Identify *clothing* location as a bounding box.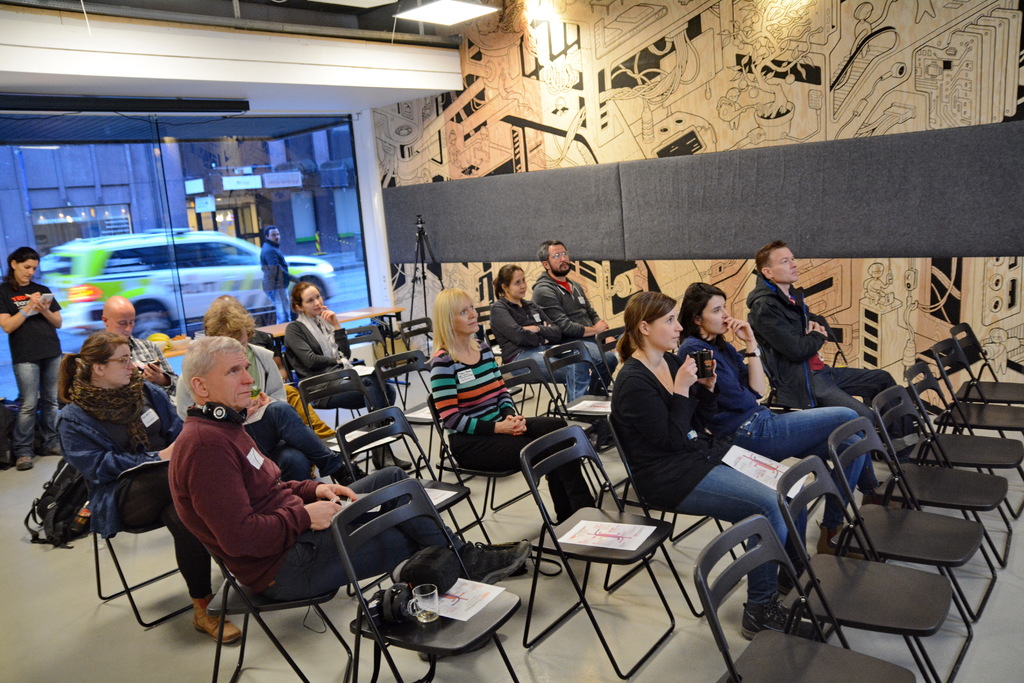
pyautogui.locateOnScreen(287, 311, 398, 431).
